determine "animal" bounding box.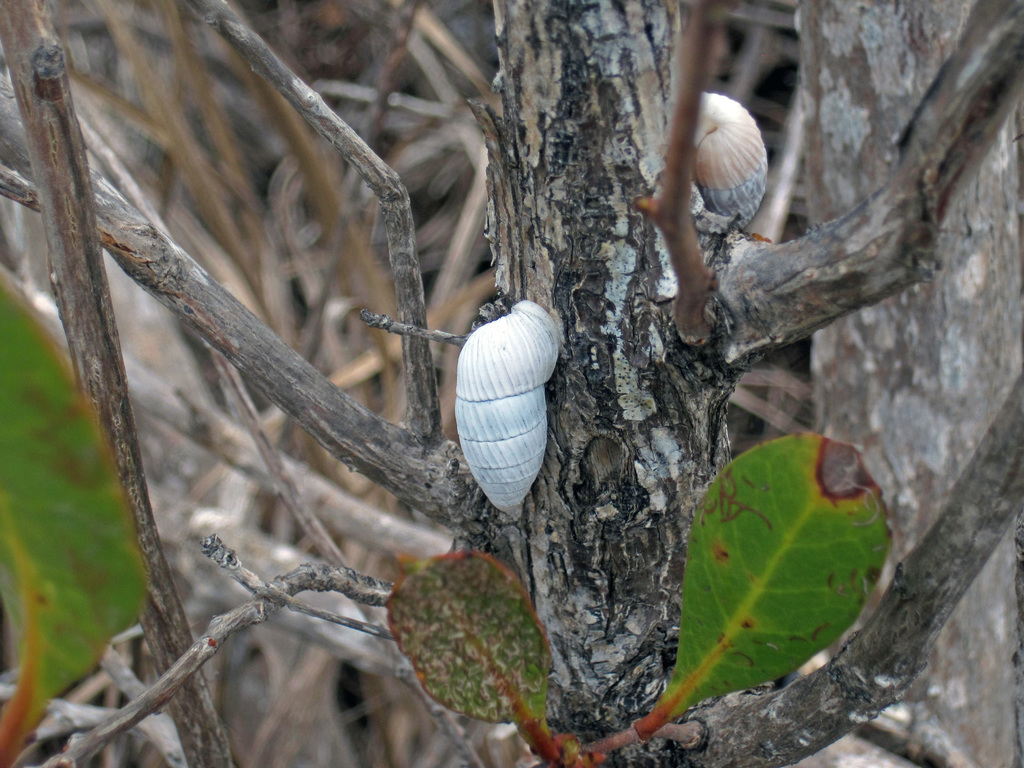
Determined: locate(691, 89, 776, 243).
